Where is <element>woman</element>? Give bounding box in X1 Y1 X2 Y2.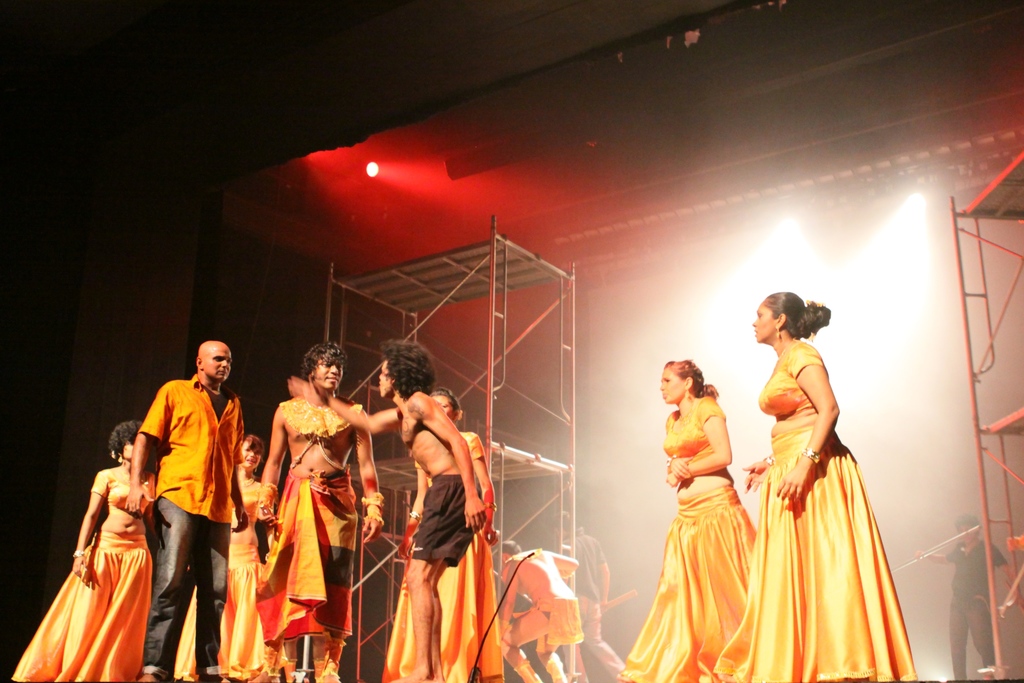
710 290 913 682.
